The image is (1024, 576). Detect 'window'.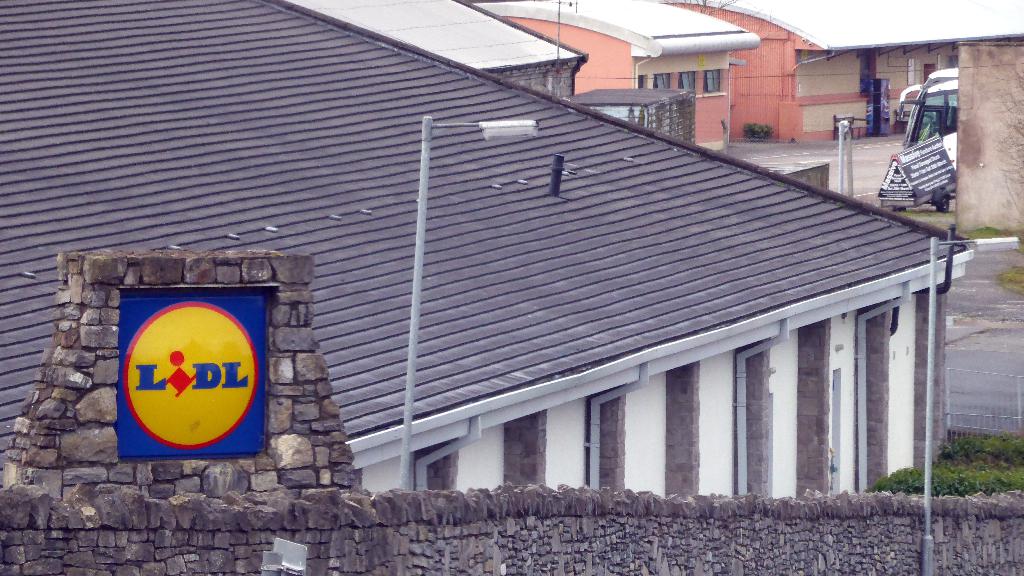
Detection: bbox=[858, 47, 876, 94].
